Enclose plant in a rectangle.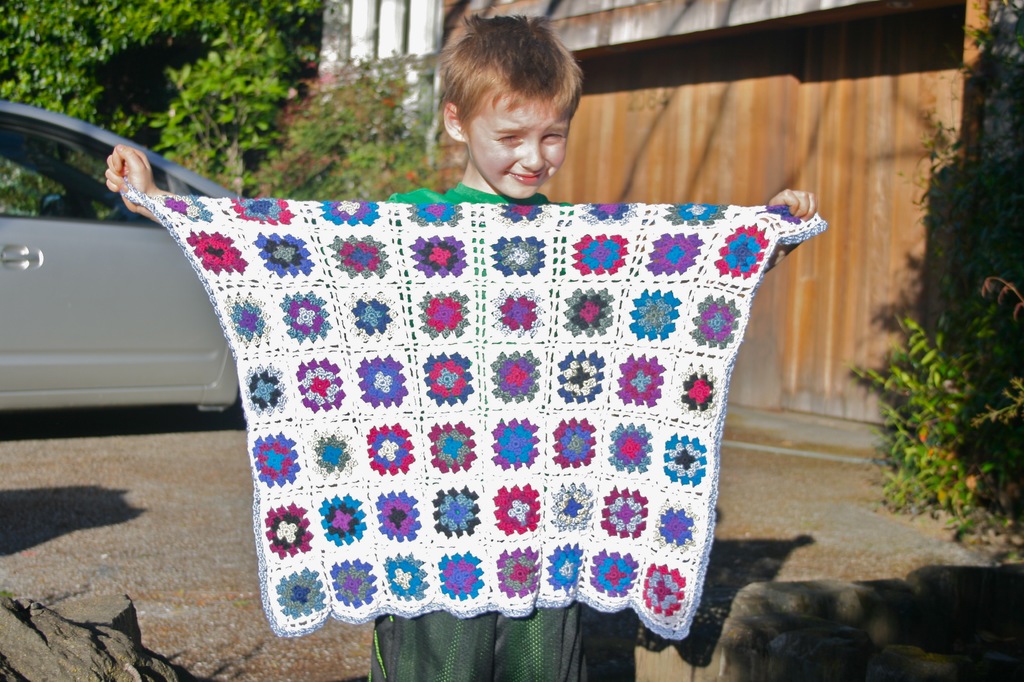
[x1=848, y1=58, x2=1023, y2=614].
